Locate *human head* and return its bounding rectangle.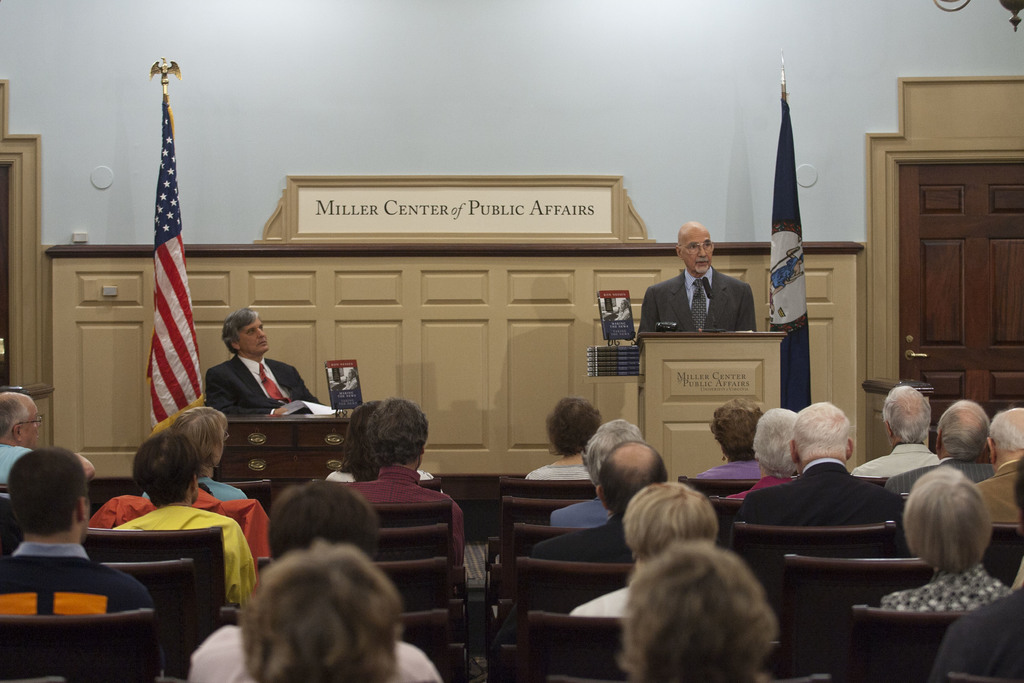
box=[225, 304, 269, 353].
